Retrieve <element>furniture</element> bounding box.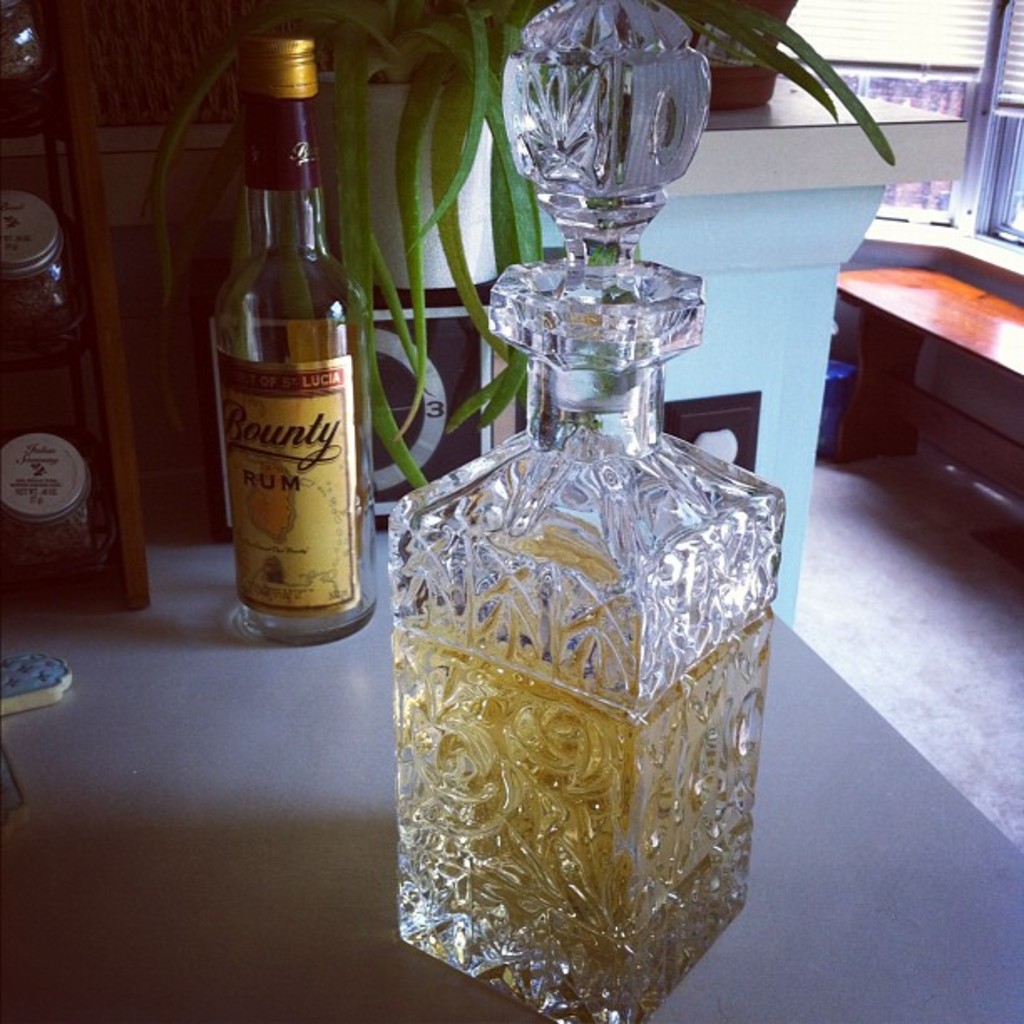
Bounding box: left=833, top=268, right=1022, bottom=556.
